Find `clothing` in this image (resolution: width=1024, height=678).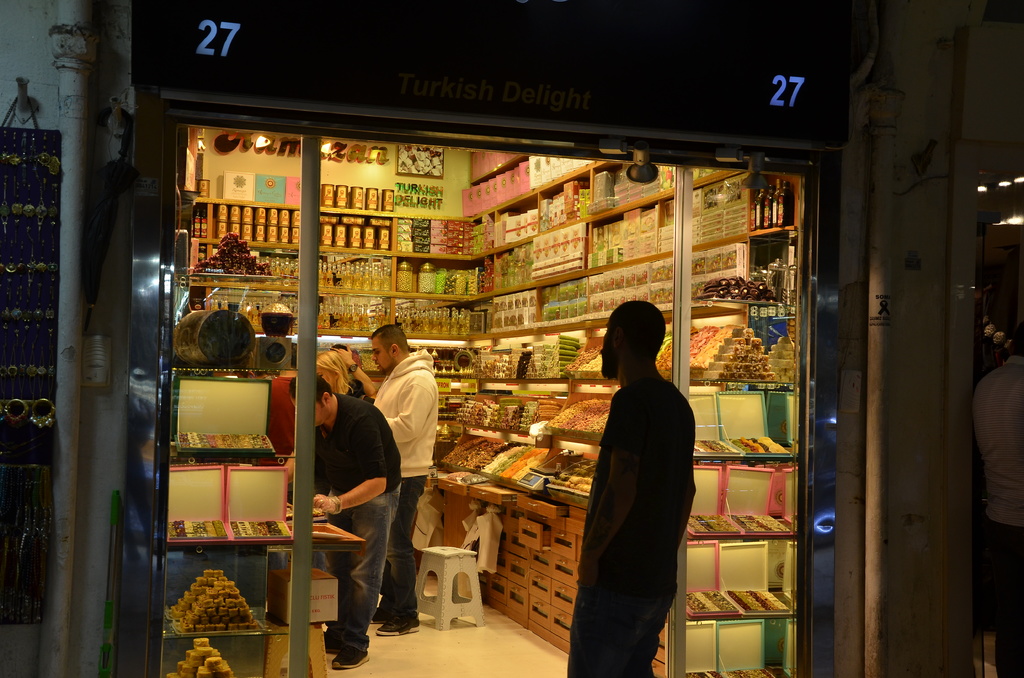
[561, 325, 689, 671].
